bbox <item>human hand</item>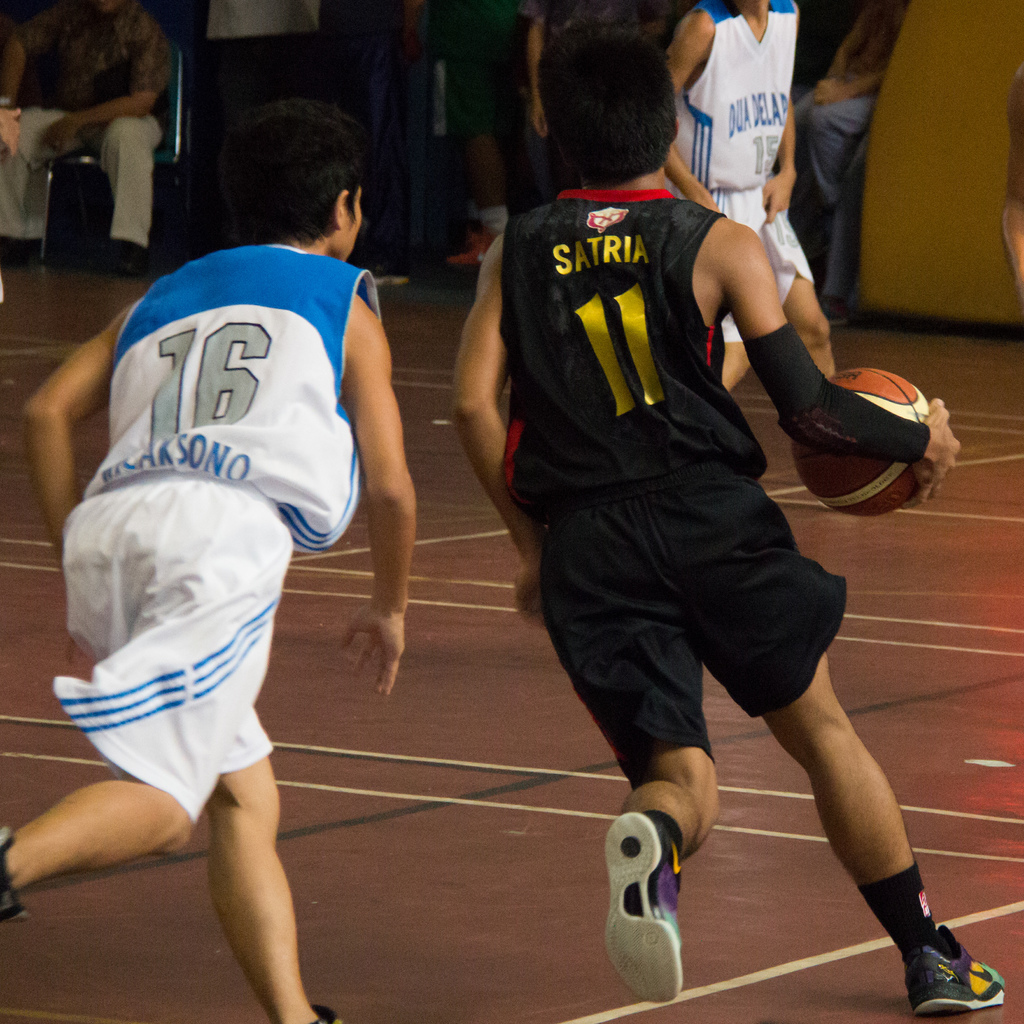
Rect(0, 106, 23, 164)
